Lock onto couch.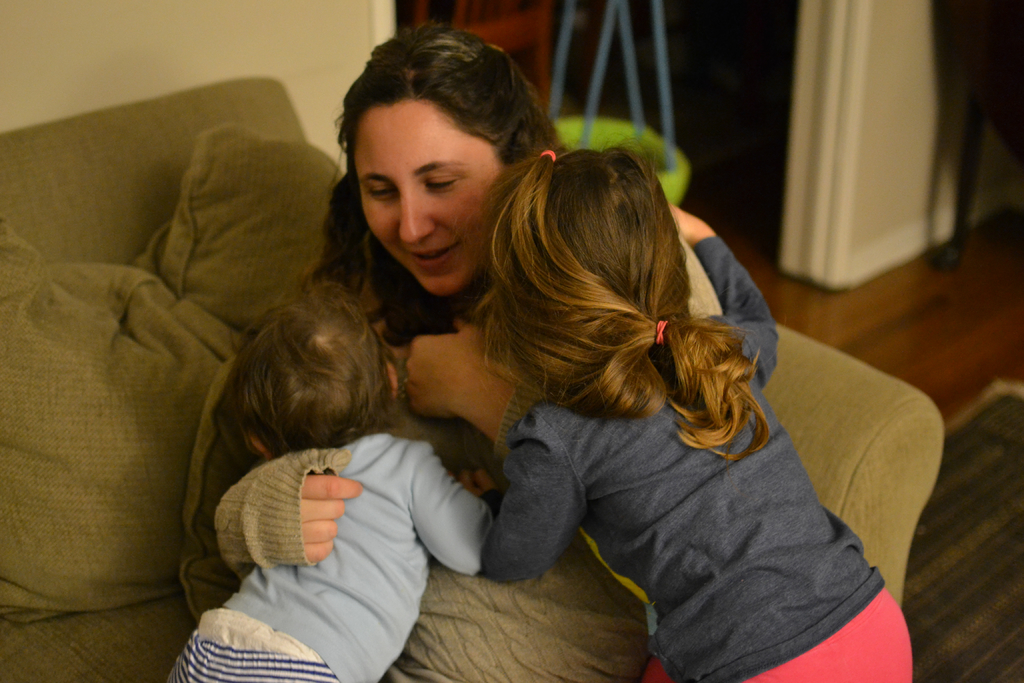
Locked: region(49, 131, 861, 682).
